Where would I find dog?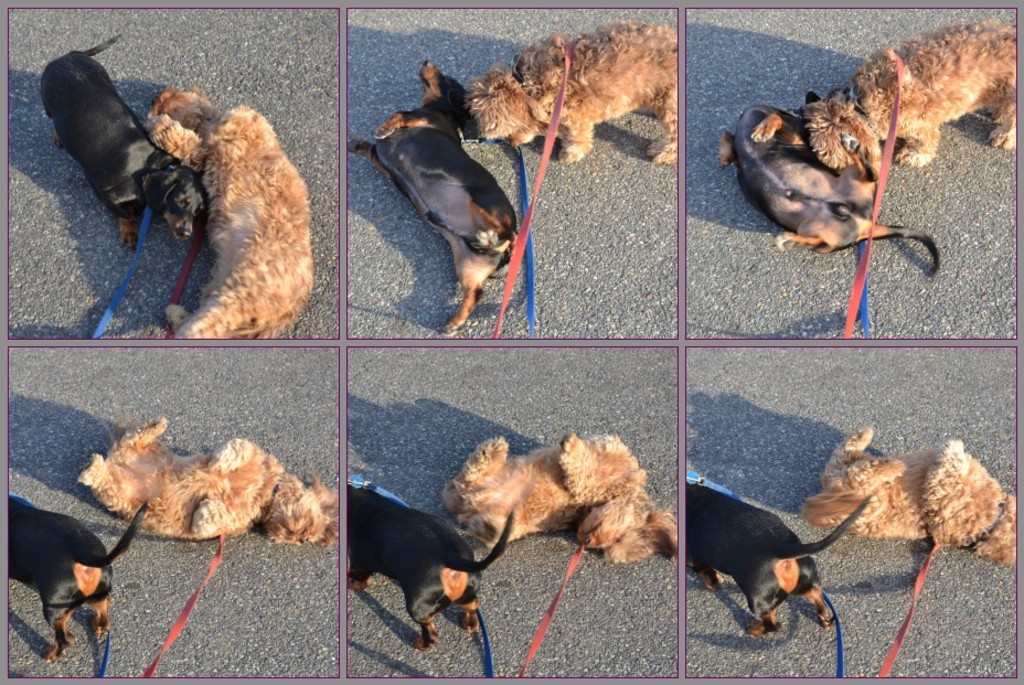
At <region>4, 501, 153, 663</region>.
